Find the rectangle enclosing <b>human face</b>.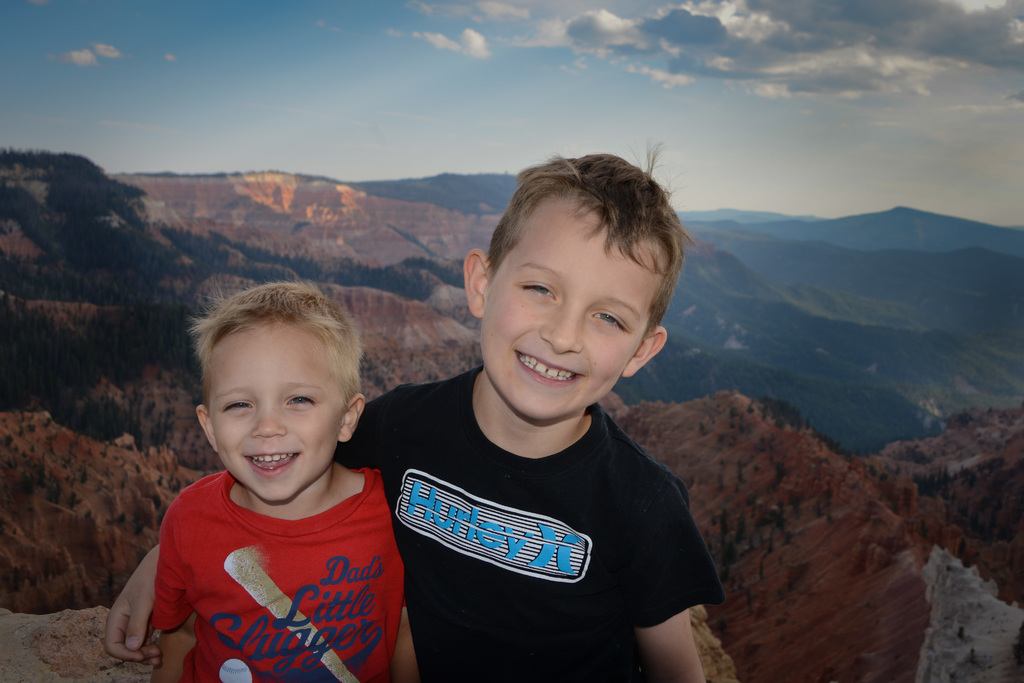
{"left": 483, "top": 200, "right": 666, "bottom": 424}.
